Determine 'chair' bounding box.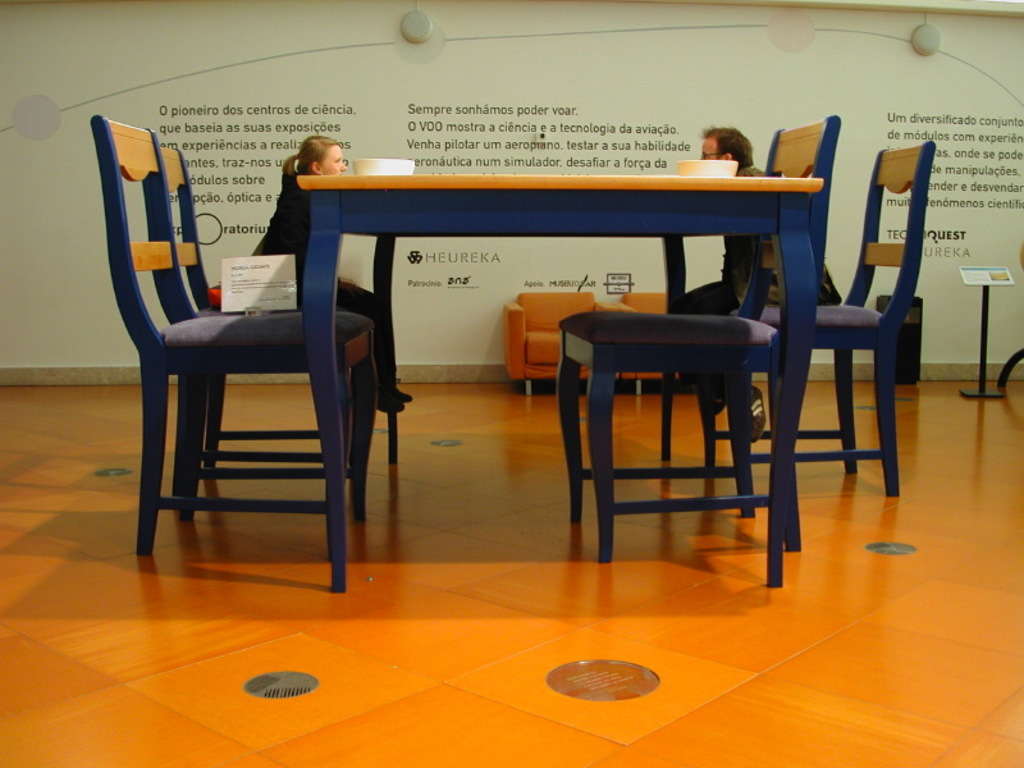
Determined: [left=159, top=137, right=375, bottom=515].
